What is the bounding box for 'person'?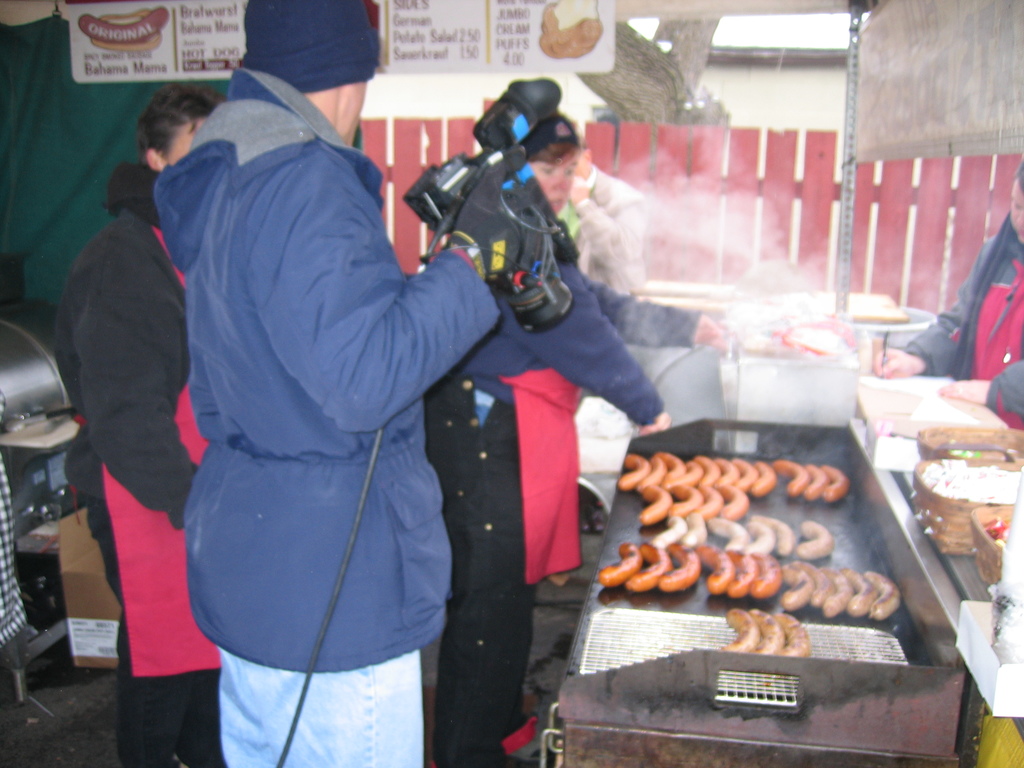
{"x1": 64, "y1": 0, "x2": 728, "y2": 765}.
